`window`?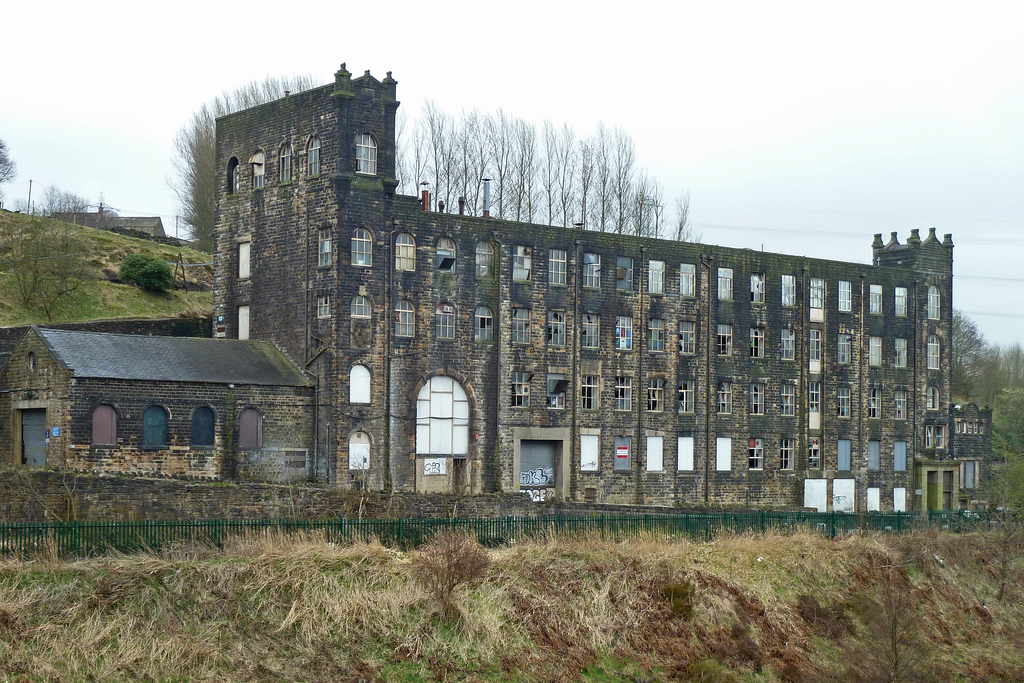
(x1=348, y1=126, x2=387, y2=180)
